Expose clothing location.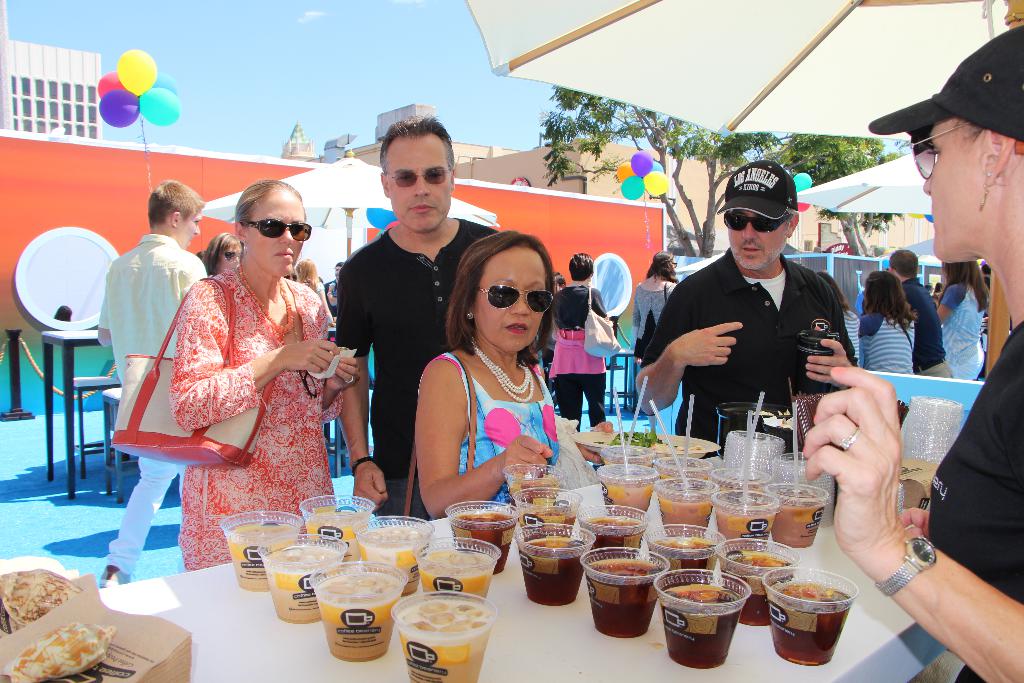
Exposed at left=328, top=211, right=505, bottom=520.
